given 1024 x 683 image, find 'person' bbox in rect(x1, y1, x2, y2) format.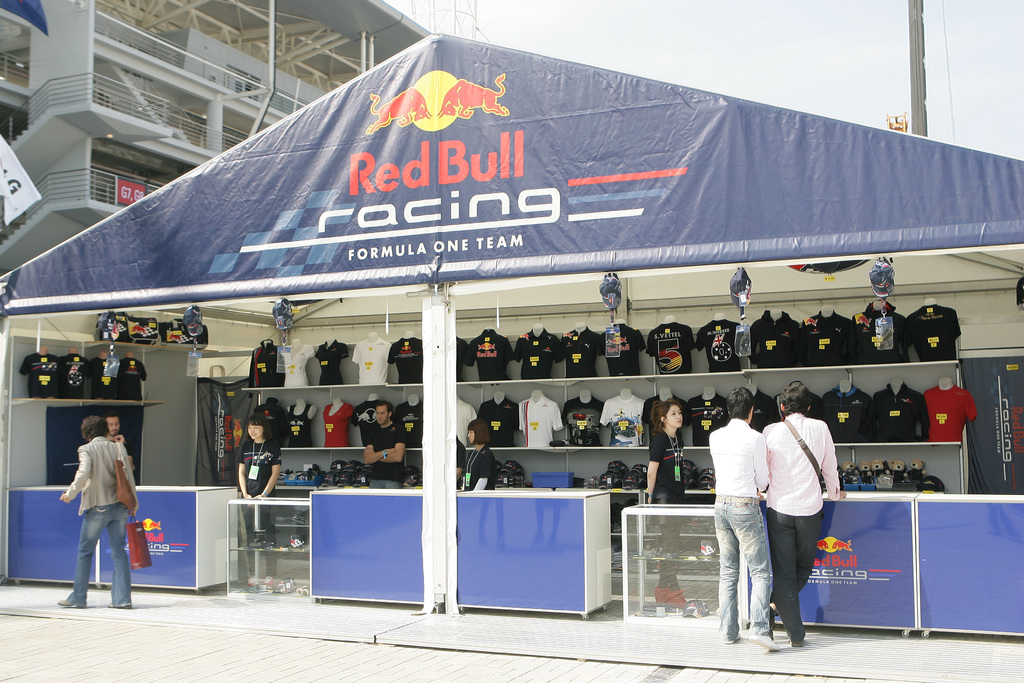
rect(104, 409, 125, 446).
